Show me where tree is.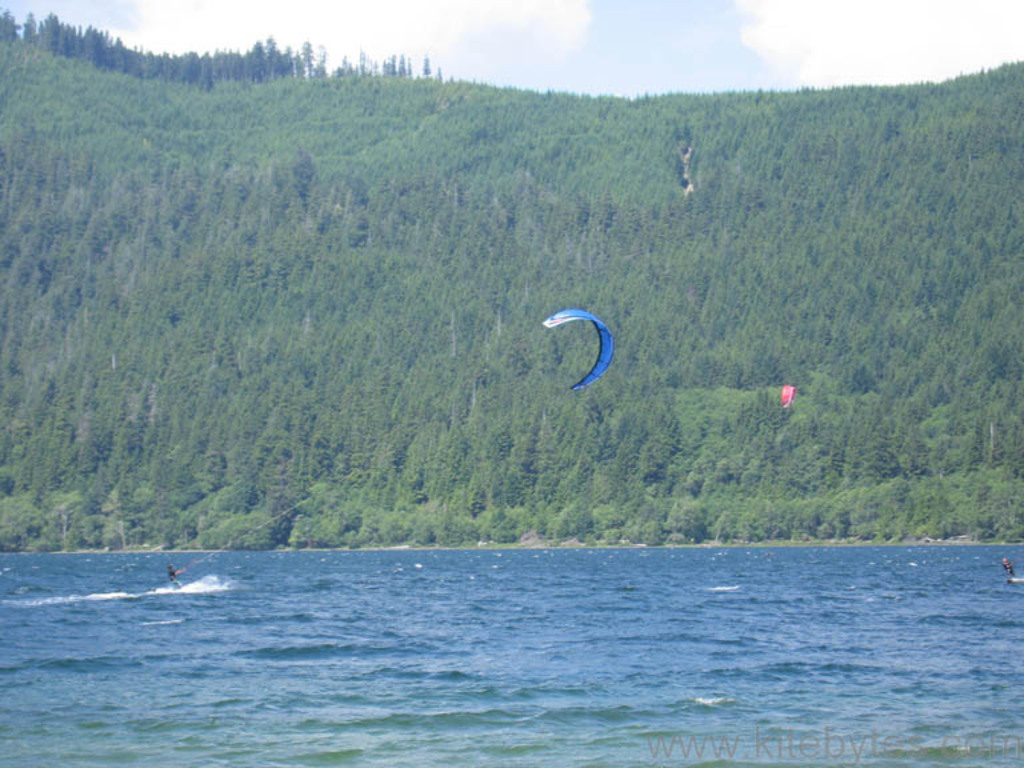
tree is at locate(213, 49, 249, 88).
